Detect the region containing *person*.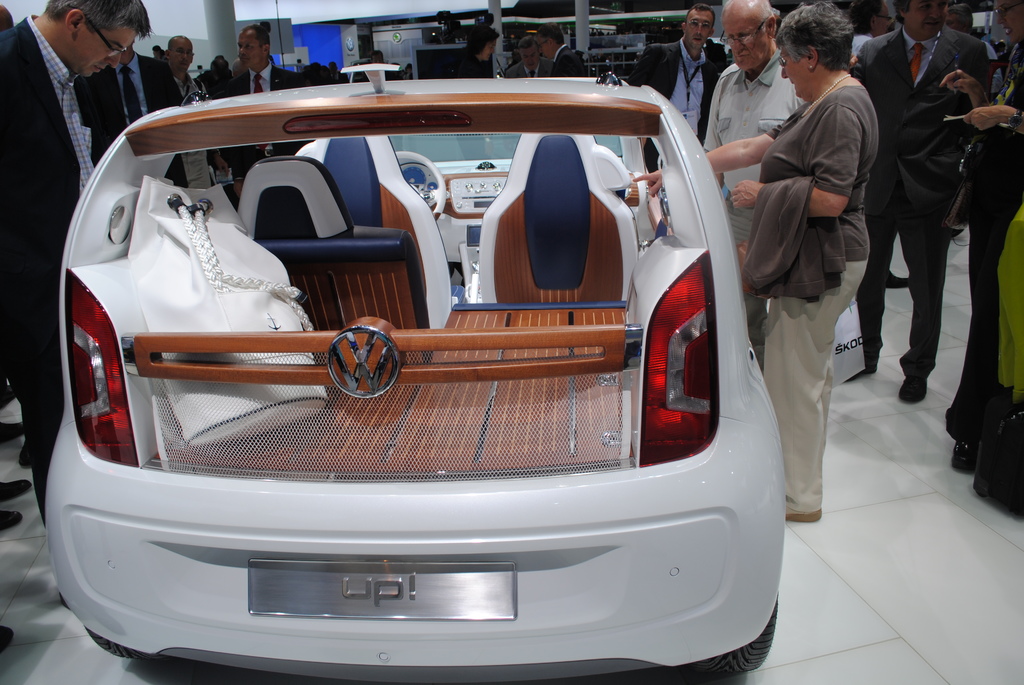
x1=637 y1=3 x2=876 y2=524.
